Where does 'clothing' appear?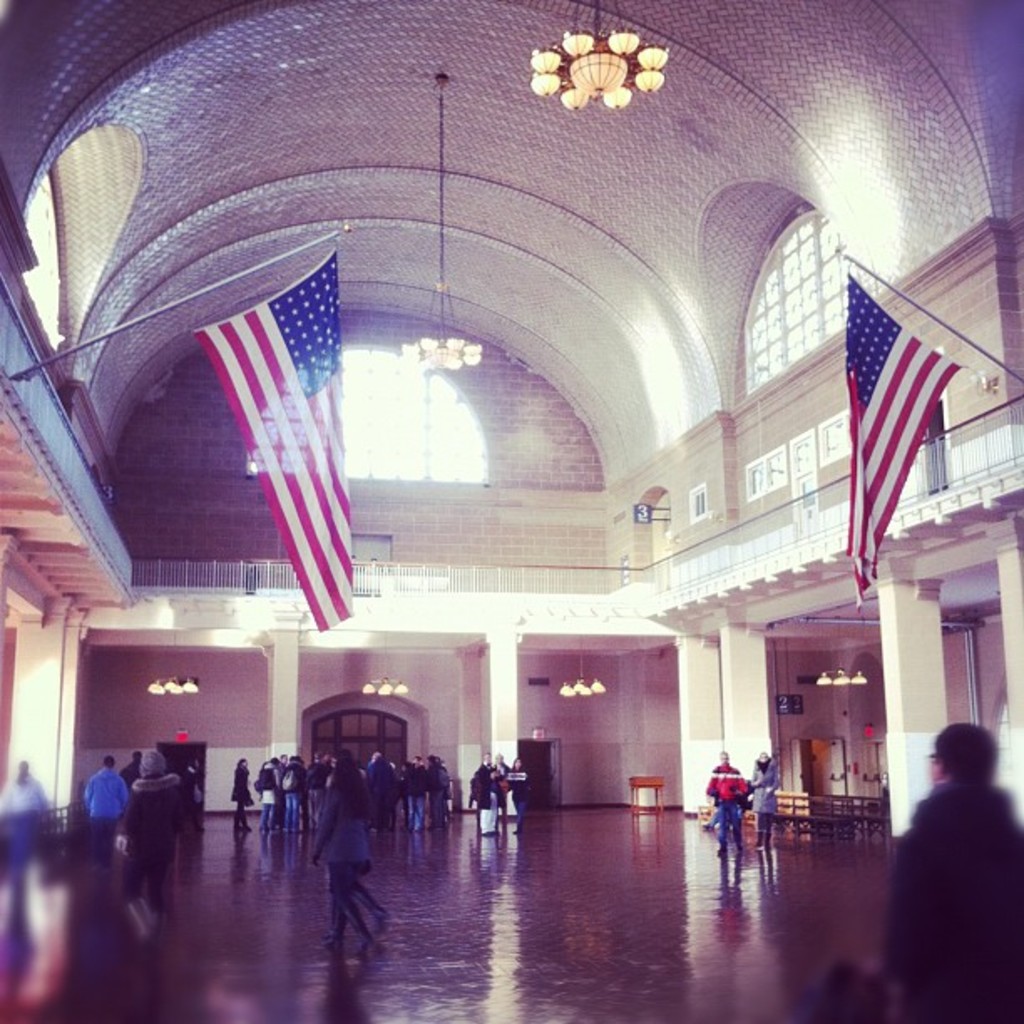
Appears at {"x1": 87, "y1": 765, "x2": 132, "y2": 868}.
